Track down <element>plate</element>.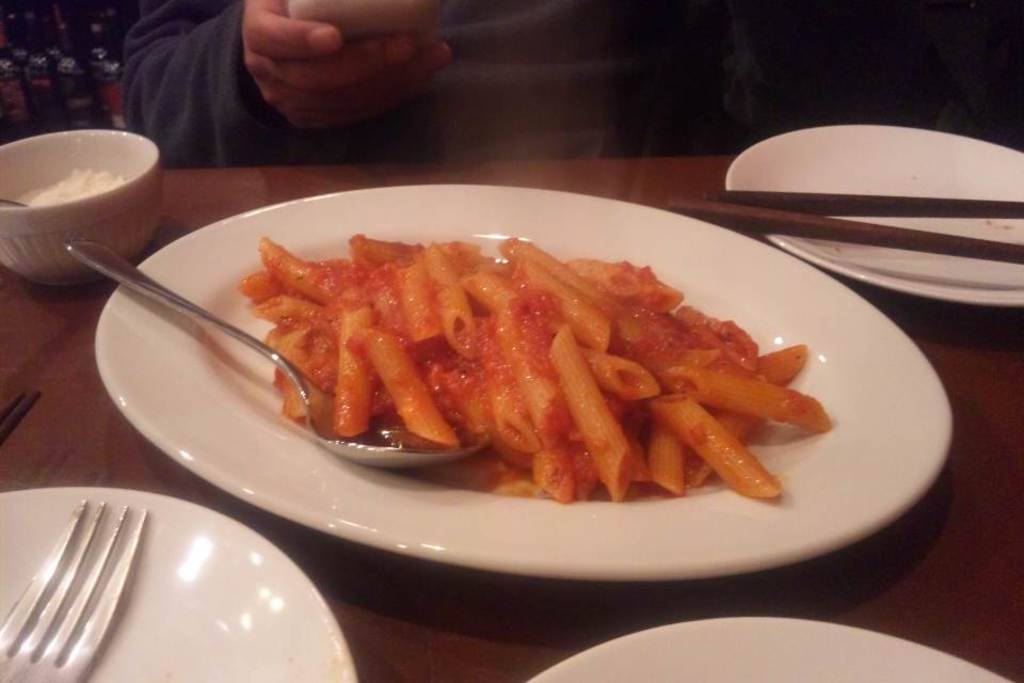
Tracked to (left=97, top=155, right=982, bottom=601).
